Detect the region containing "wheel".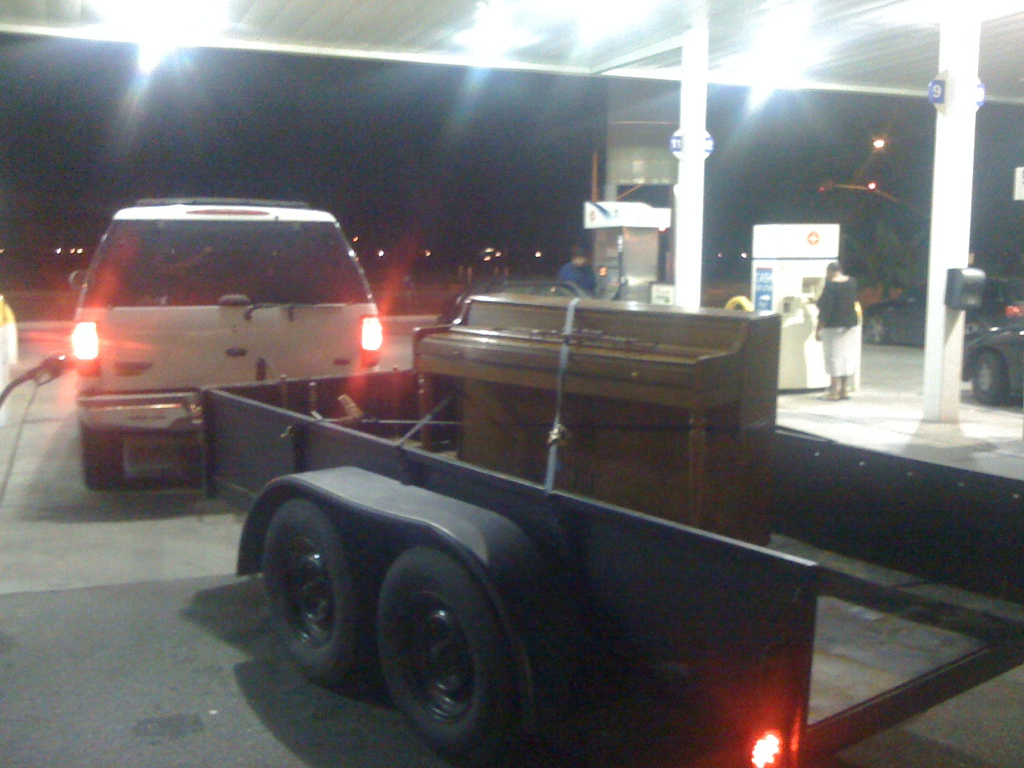
x1=371 y1=538 x2=526 y2=764.
